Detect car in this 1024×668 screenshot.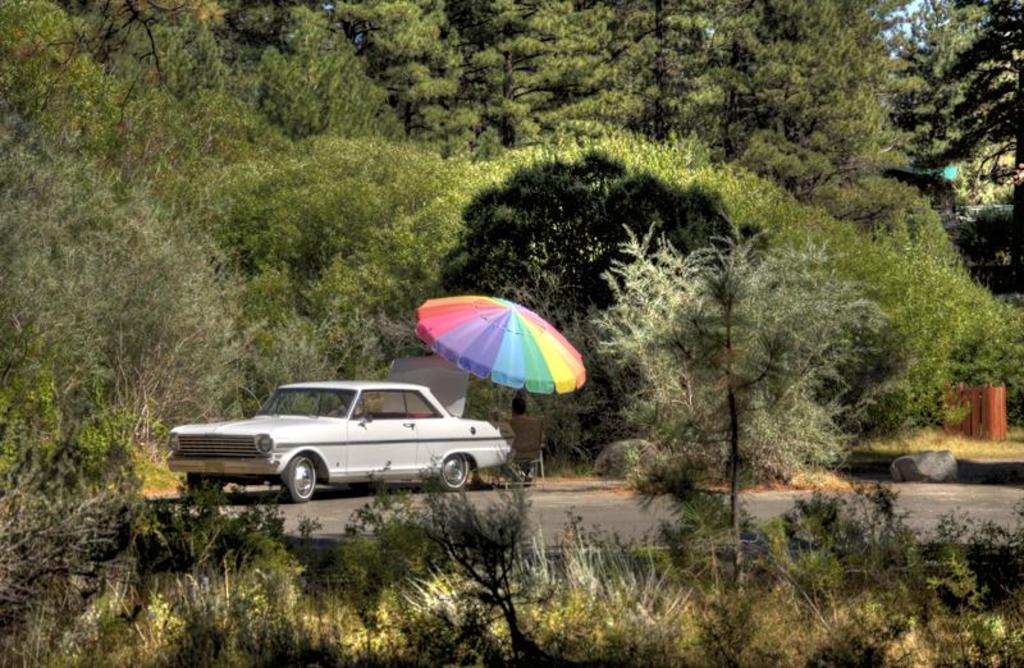
Detection: detection(169, 374, 511, 503).
